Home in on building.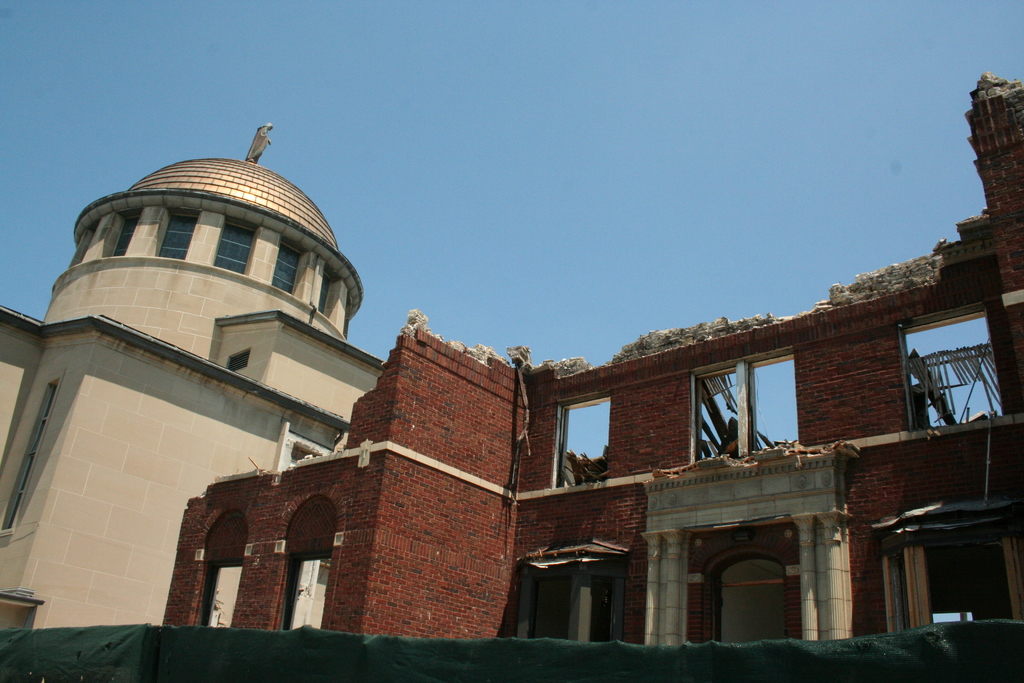
Homed in at [0, 123, 385, 631].
